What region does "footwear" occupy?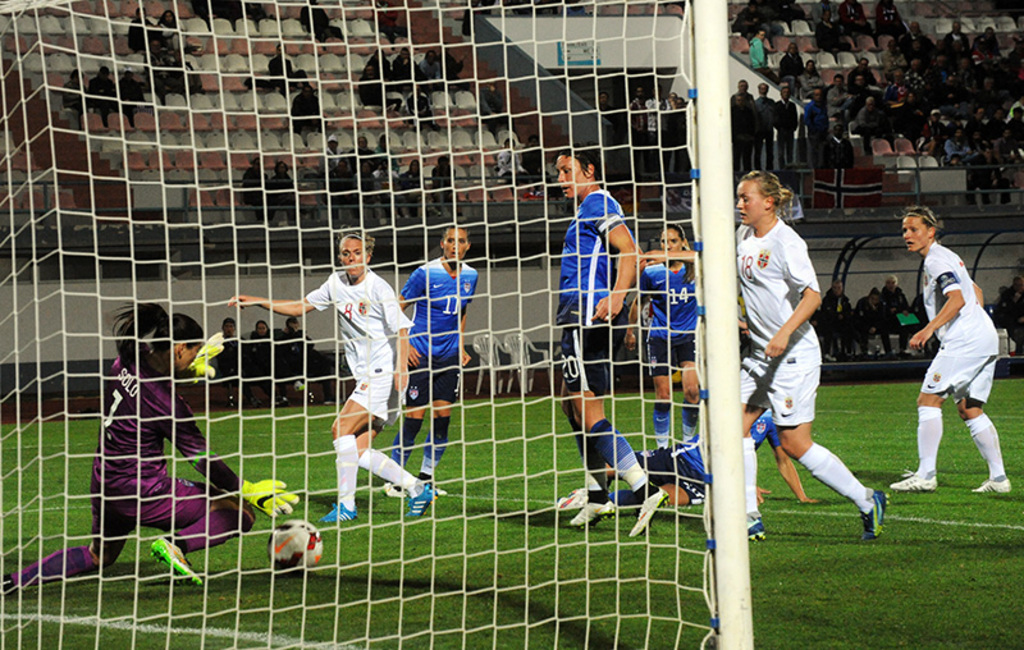
box(626, 486, 669, 540).
